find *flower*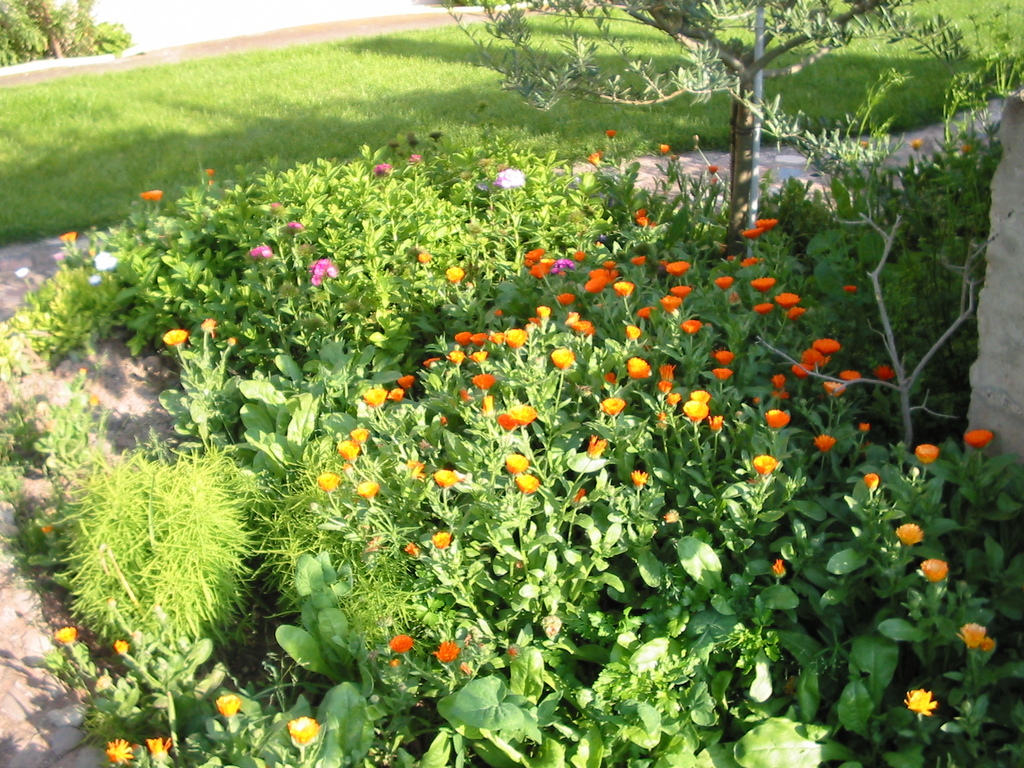
locate(963, 426, 993, 447)
